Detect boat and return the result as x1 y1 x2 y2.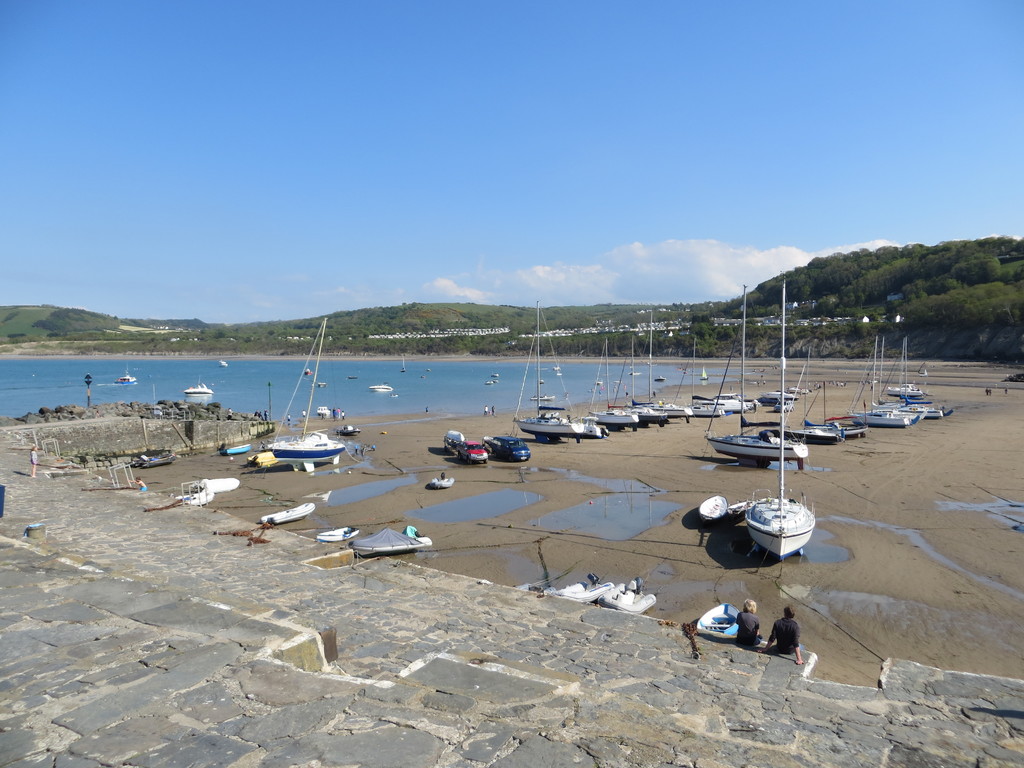
740 268 818 559.
